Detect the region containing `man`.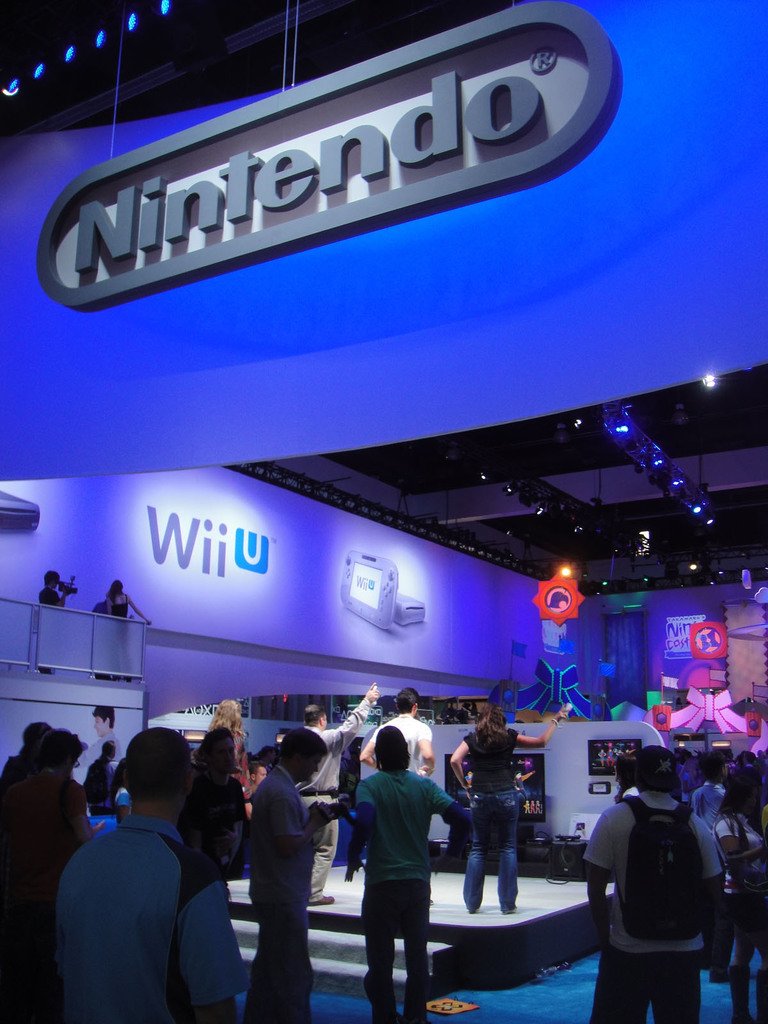
x1=582 y1=743 x2=726 y2=1023.
